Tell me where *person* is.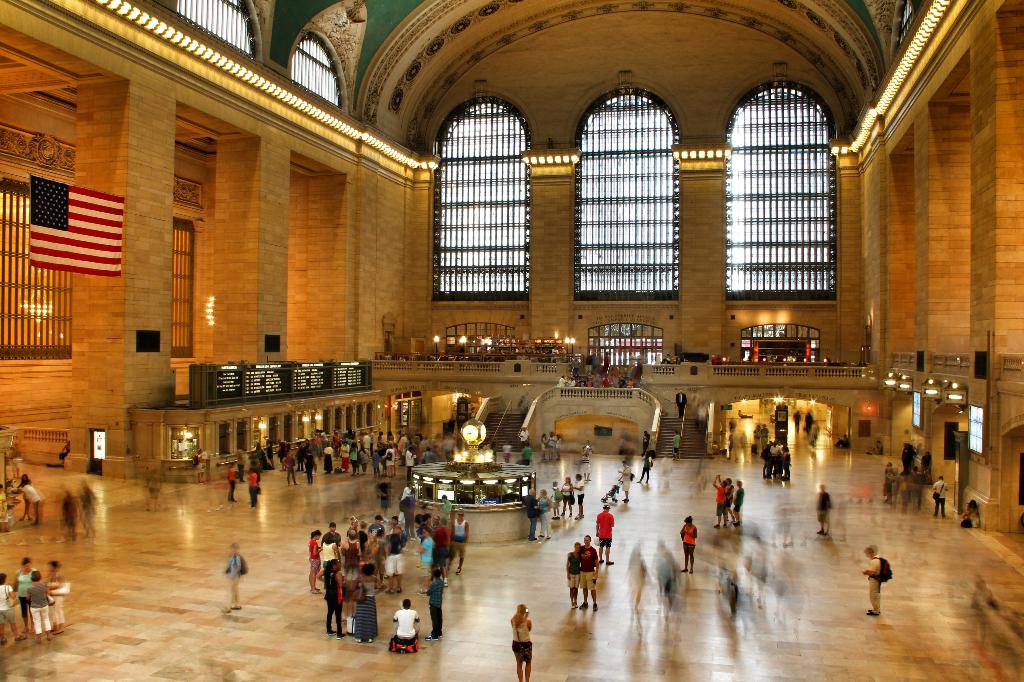
*person* is at bbox=(419, 447, 438, 464).
